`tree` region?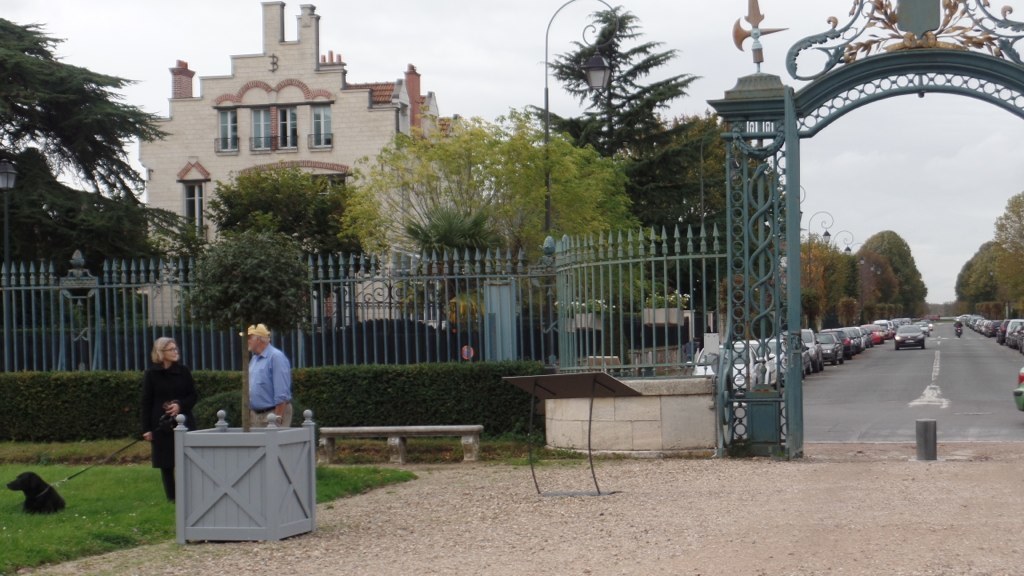
(328,103,577,319)
